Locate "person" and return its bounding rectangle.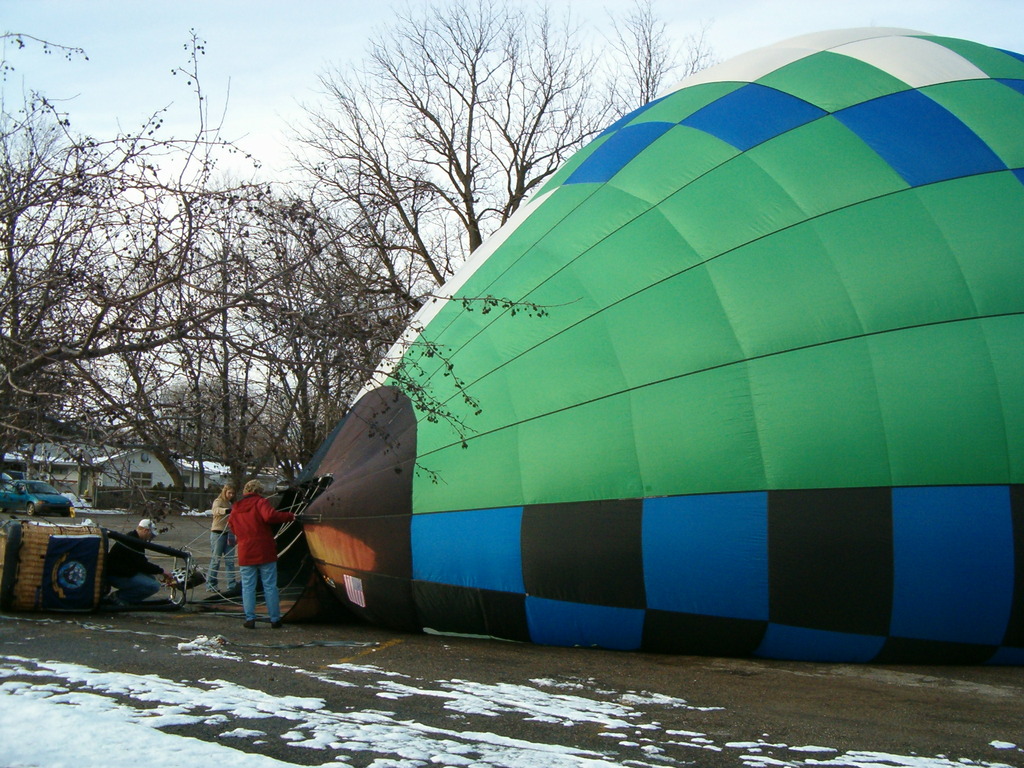
<region>207, 483, 231, 597</region>.
